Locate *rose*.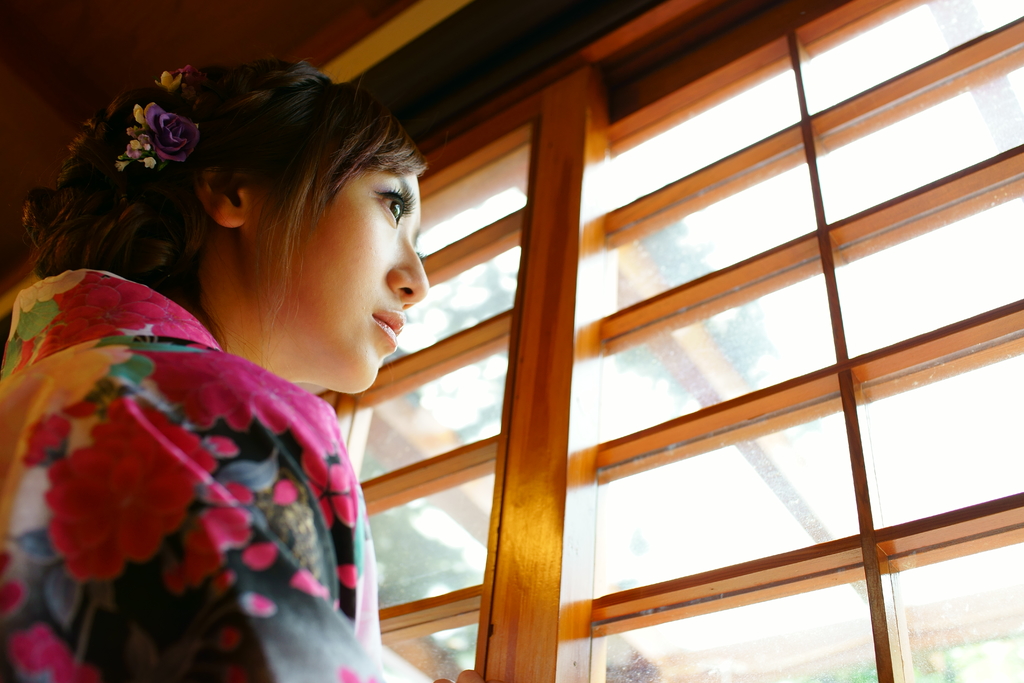
Bounding box: select_region(5, 627, 94, 682).
